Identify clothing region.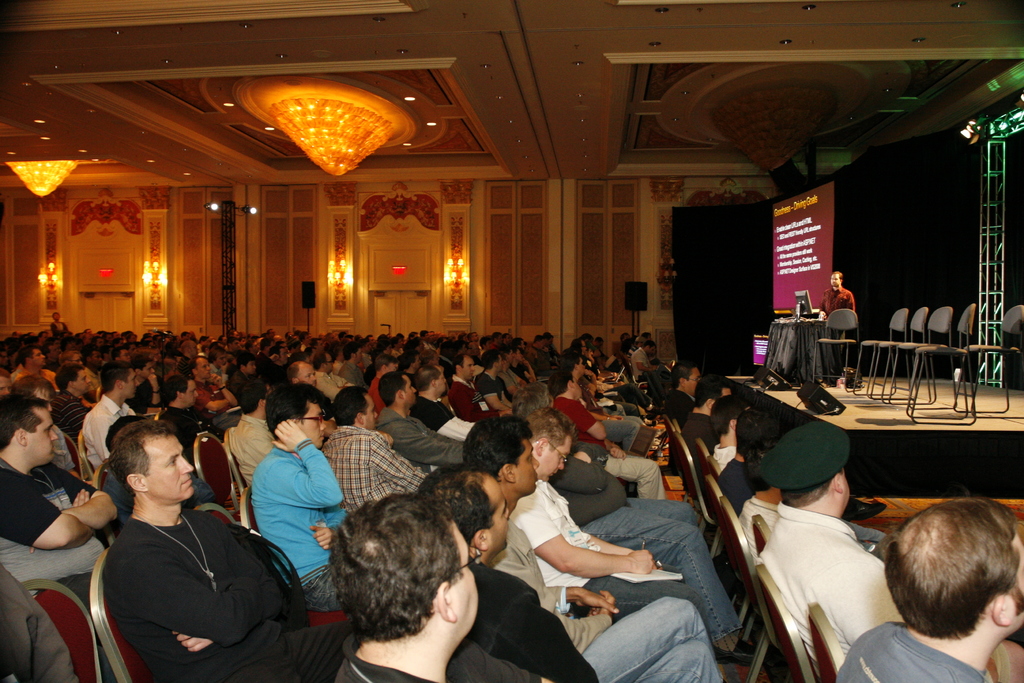
Region: 47 323 72 337.
